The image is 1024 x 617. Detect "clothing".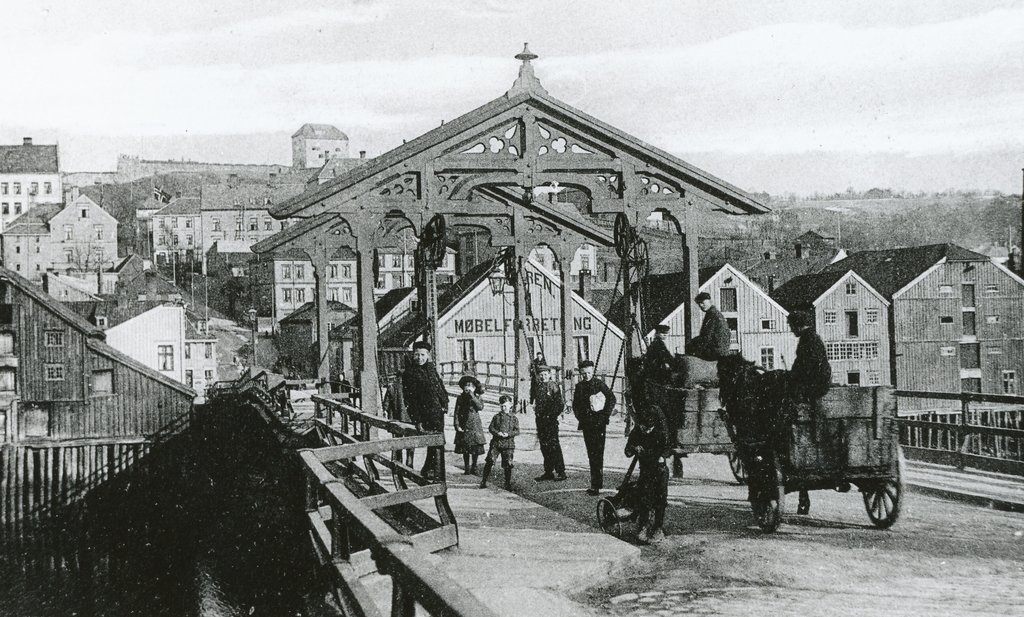
Detection: [x1=451, y1=381, x2=493, y2=483].
